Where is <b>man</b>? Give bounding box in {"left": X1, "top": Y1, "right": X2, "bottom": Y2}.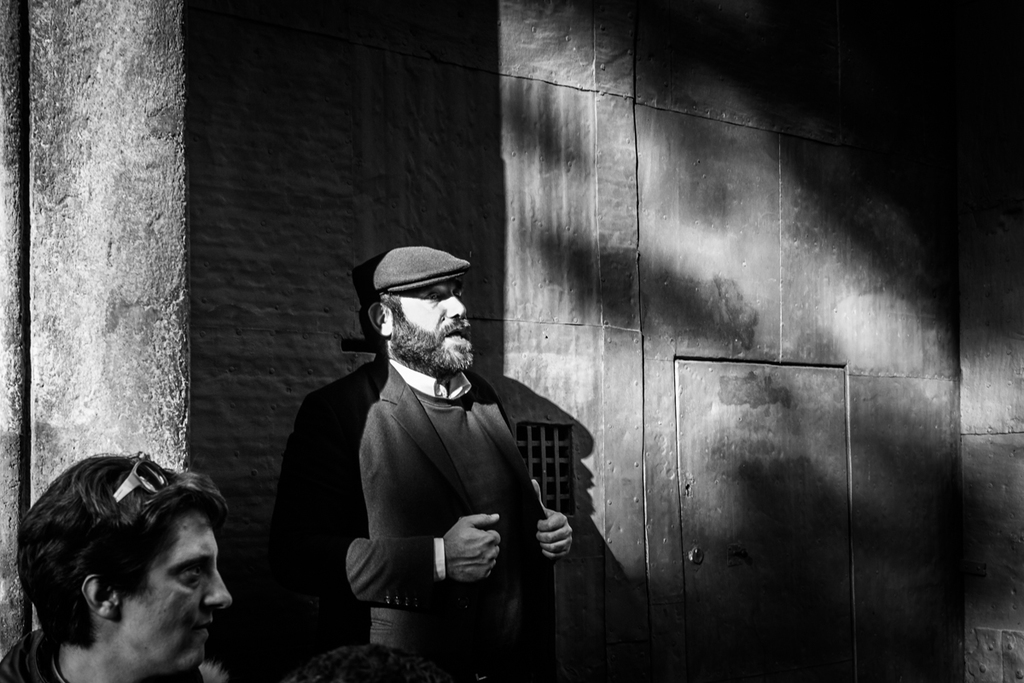
{"left": 0, "top": 445, "right": 237, "bottom": 682}.
